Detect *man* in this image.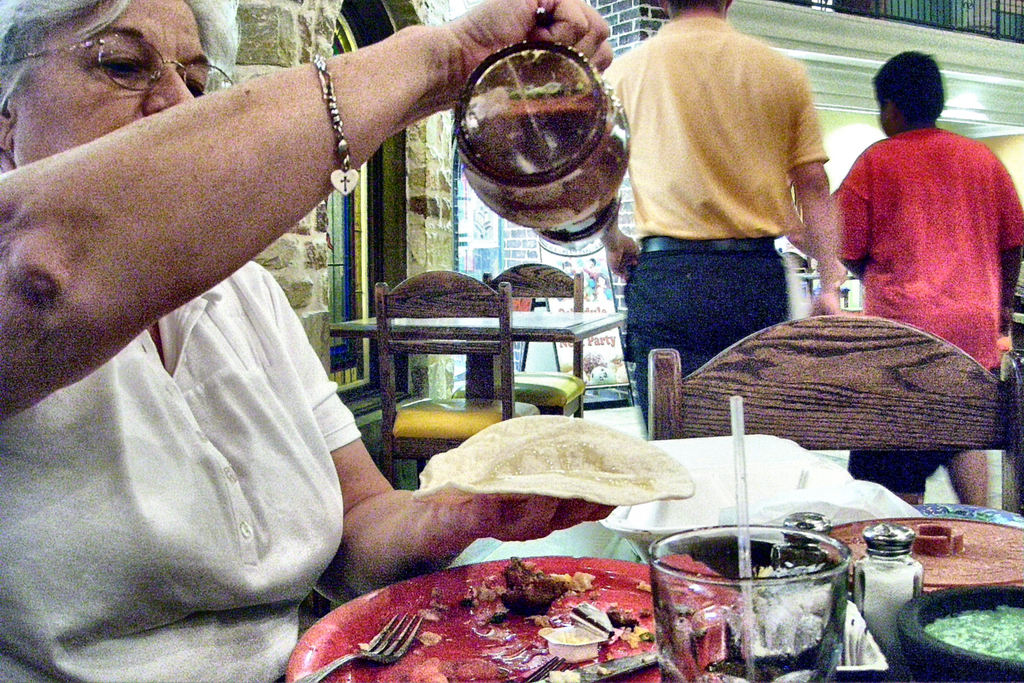
Detection: {"x1": 600, "y1": 0, "x2": 838, "y2": 436}.
